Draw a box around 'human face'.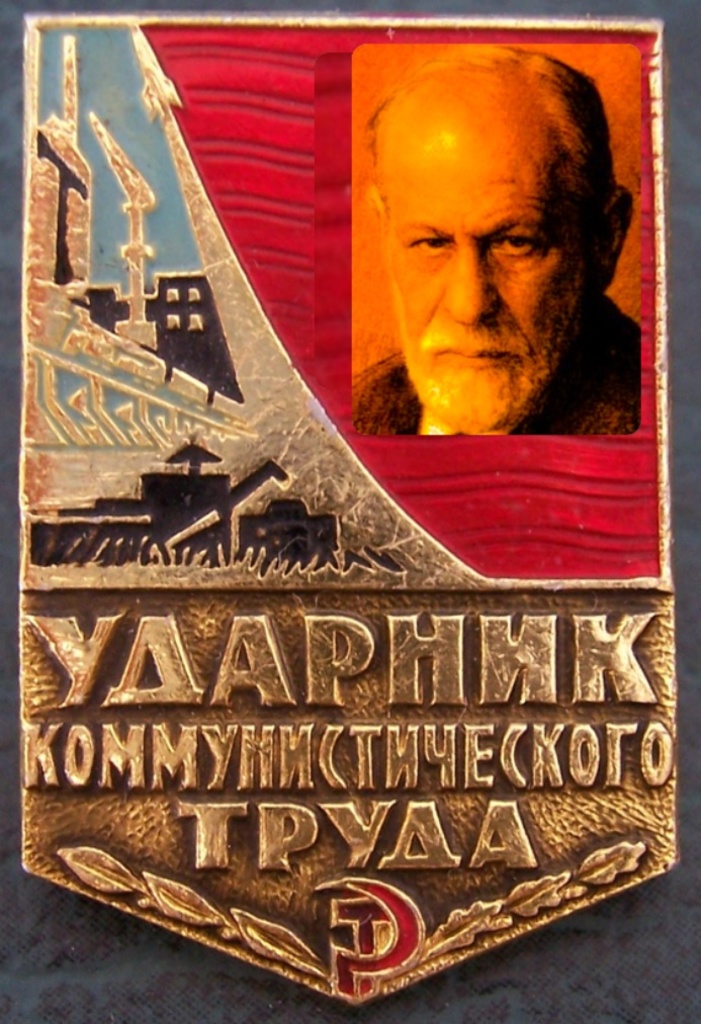
380:114:584:434.
